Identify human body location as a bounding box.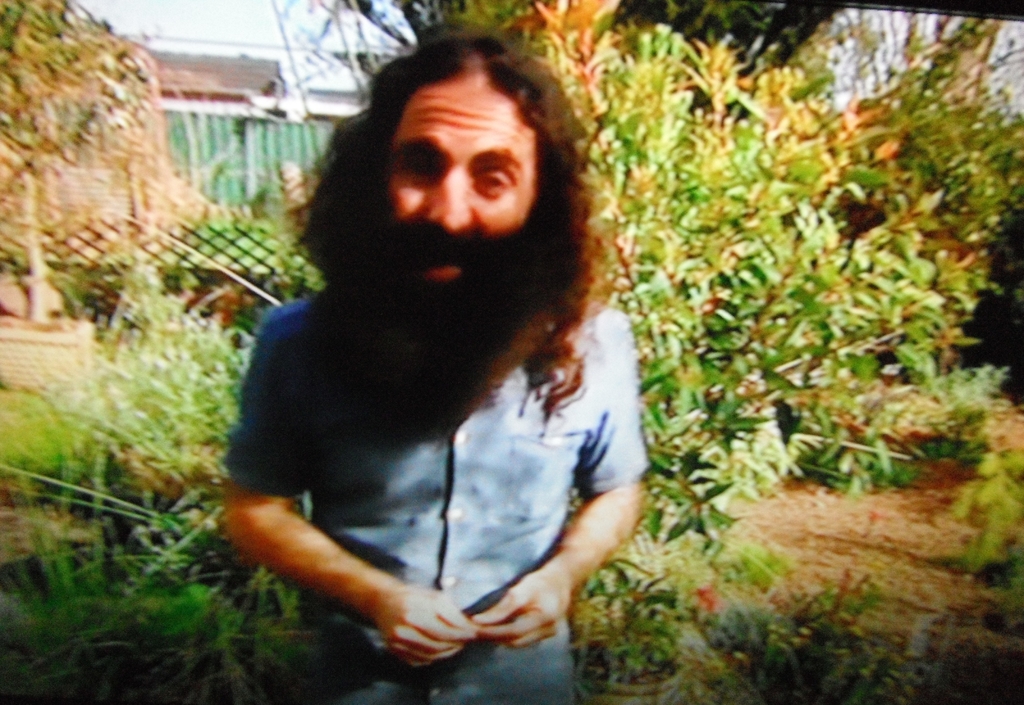
box(182, 70, 630, 621).
